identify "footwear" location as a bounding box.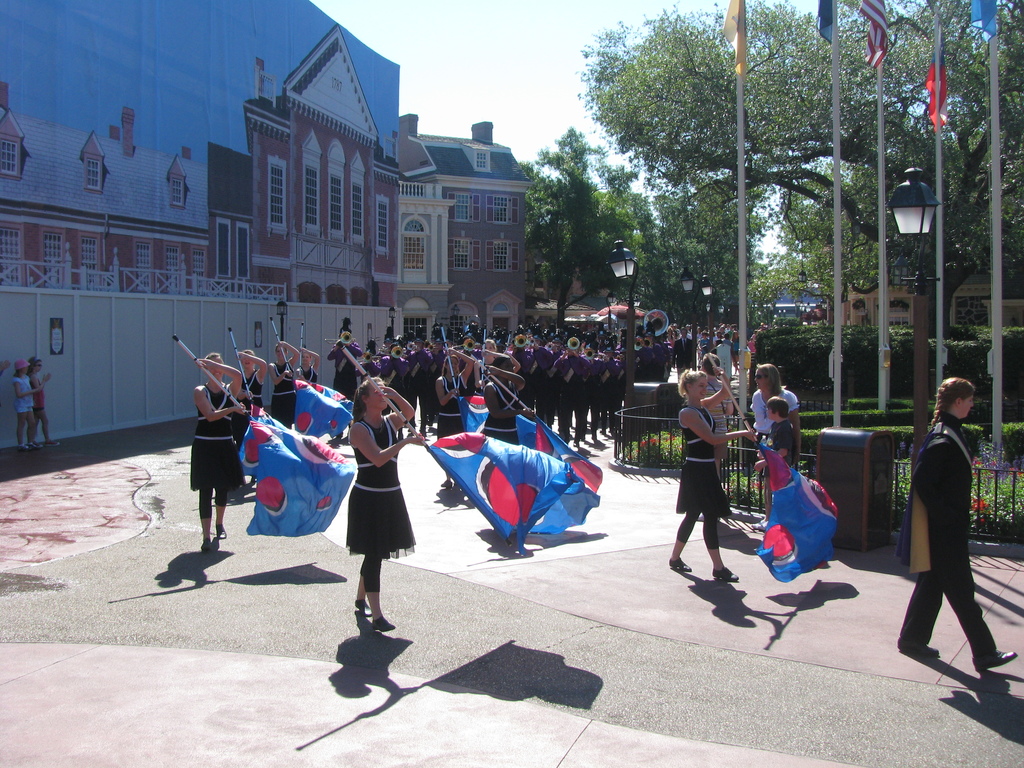
detection(437, 479, 453, 488).
